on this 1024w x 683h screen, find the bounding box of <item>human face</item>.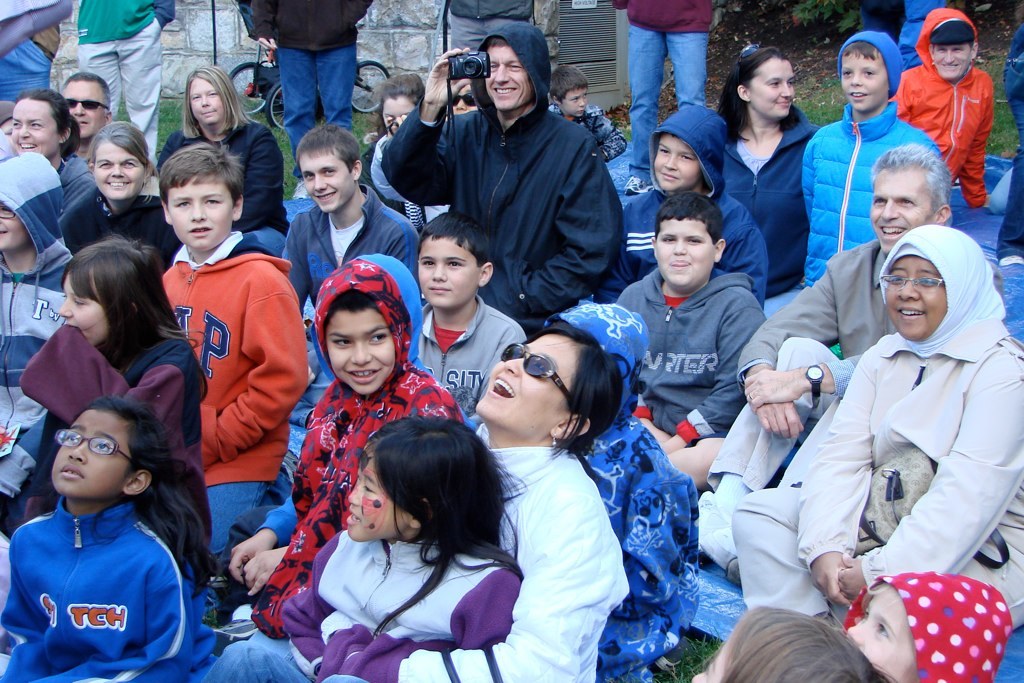
Bounding box: (x1=344, y1=461, x2=406, y2=541).
